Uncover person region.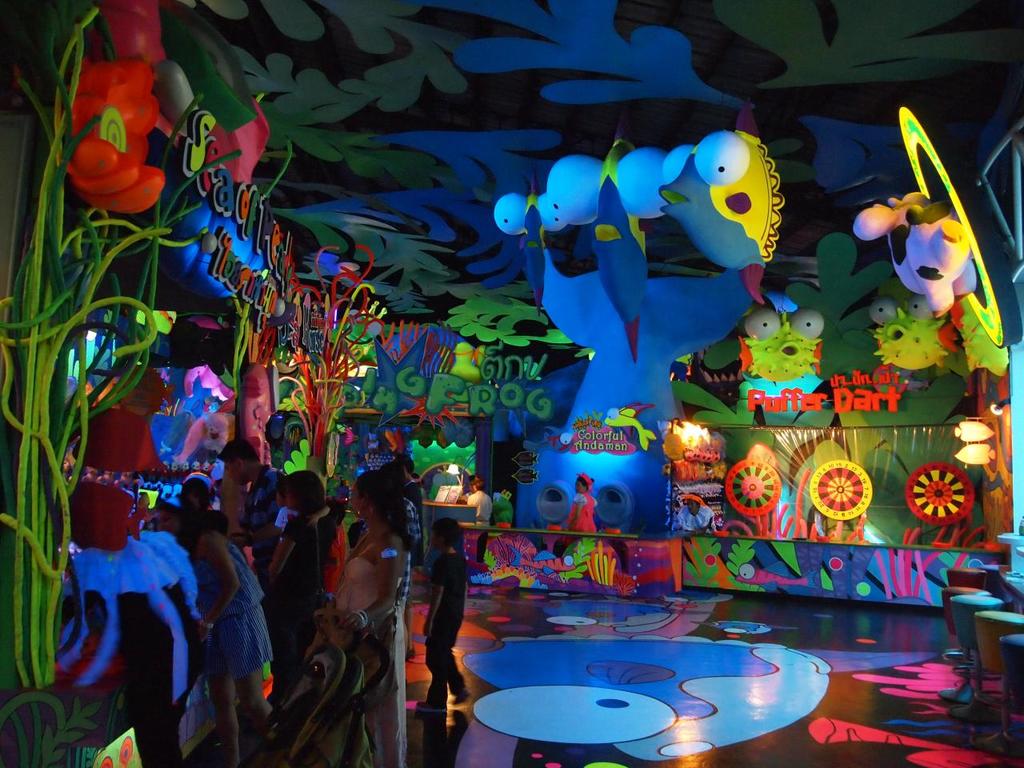
Uncovered: BBox(562, 476, 590, 532).
